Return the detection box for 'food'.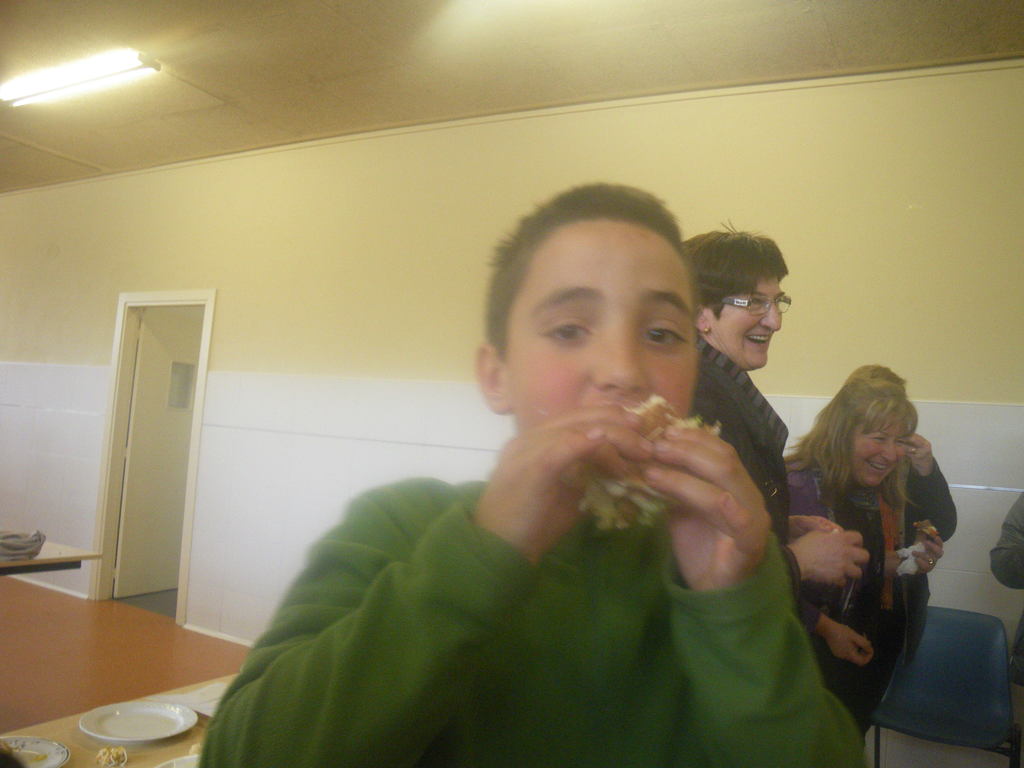
{"left": 578, "top": 396, "right": 726, "bottom": 532}.
